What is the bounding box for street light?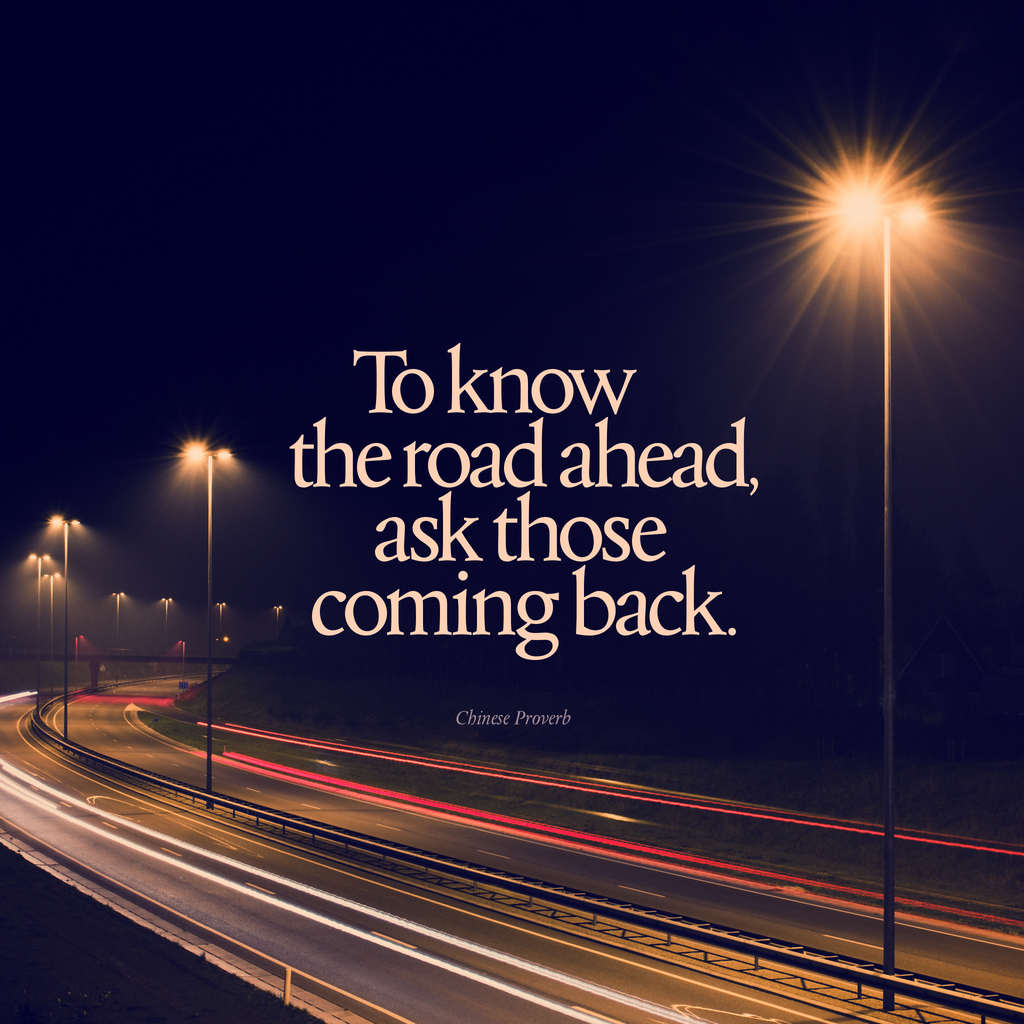
[x1=270, y1=604, x2=291, y2=621].
